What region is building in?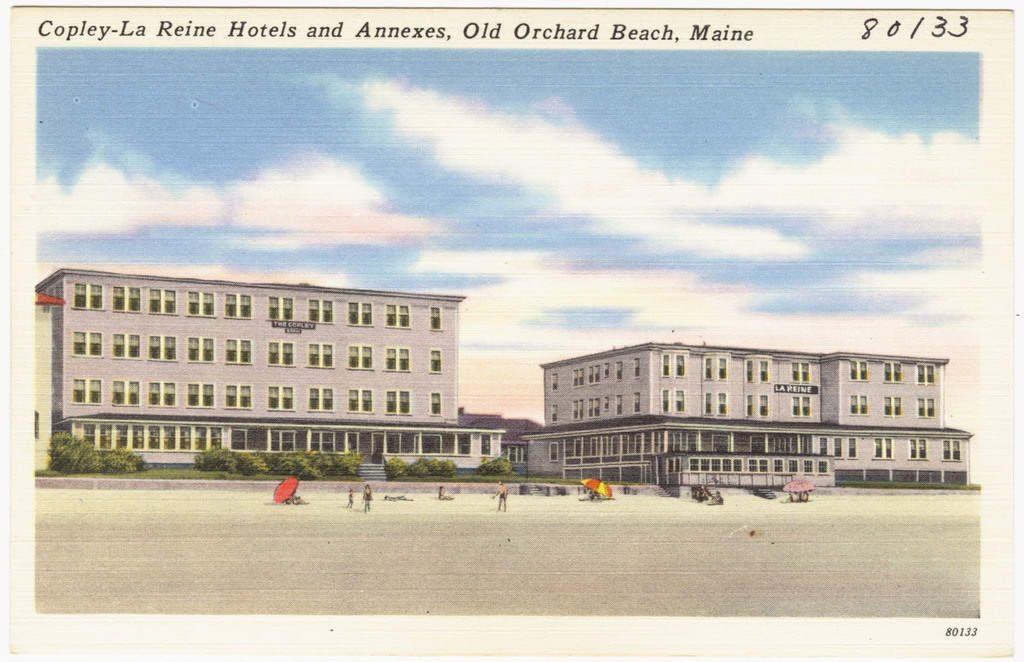
[x1=520, y1=324, x2=978, y2=490].
